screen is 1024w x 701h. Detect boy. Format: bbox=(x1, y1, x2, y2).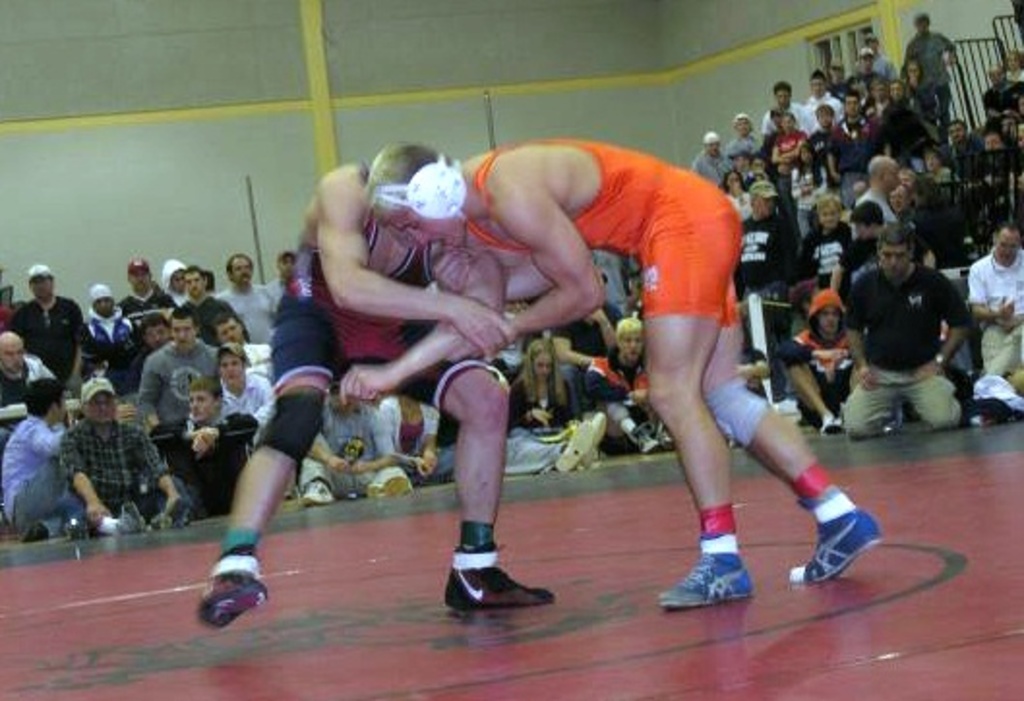
bbox=(807, 190, 850, 294).
